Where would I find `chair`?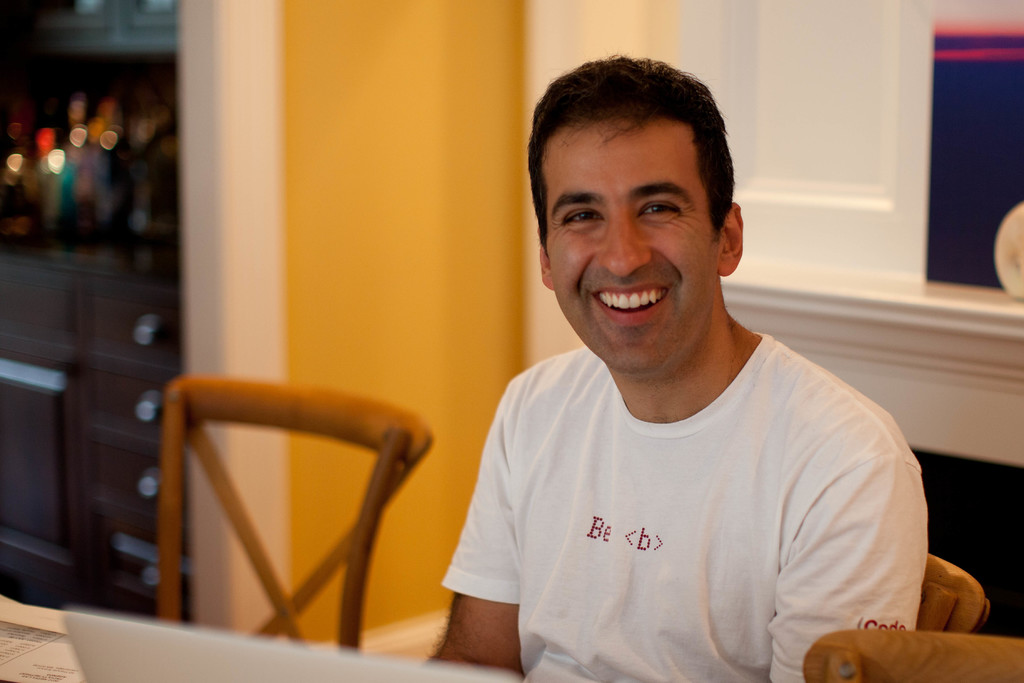
At bbox=(148, 377, 437, 655).
